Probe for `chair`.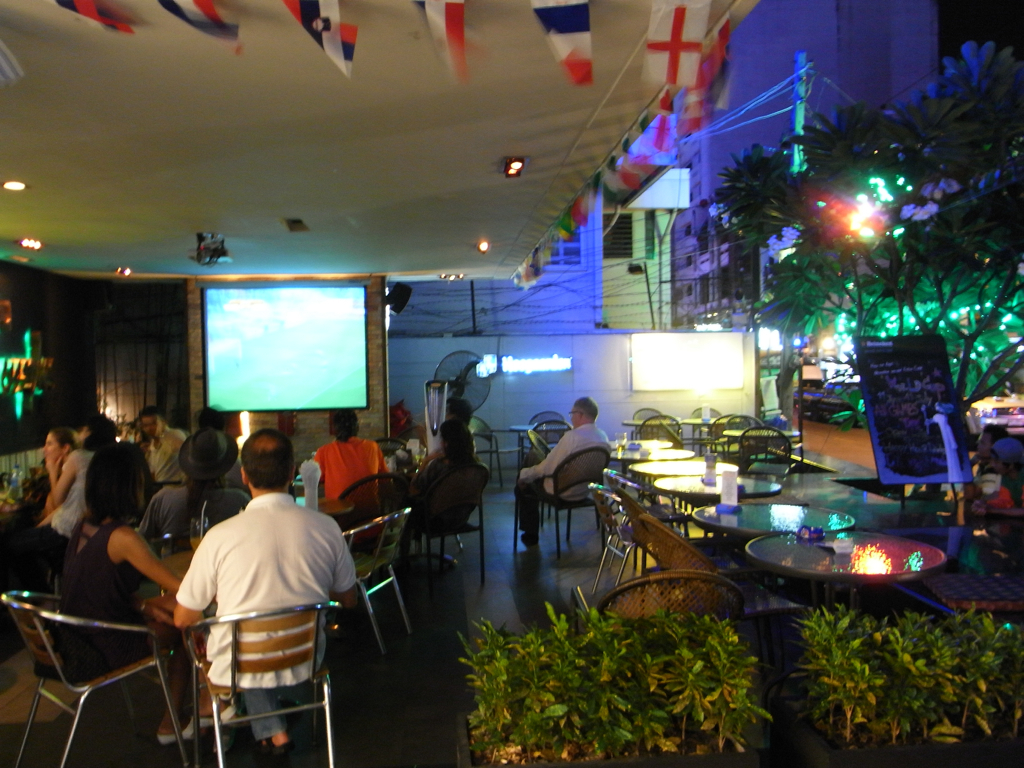
Probe result: 638 412 684 444.
